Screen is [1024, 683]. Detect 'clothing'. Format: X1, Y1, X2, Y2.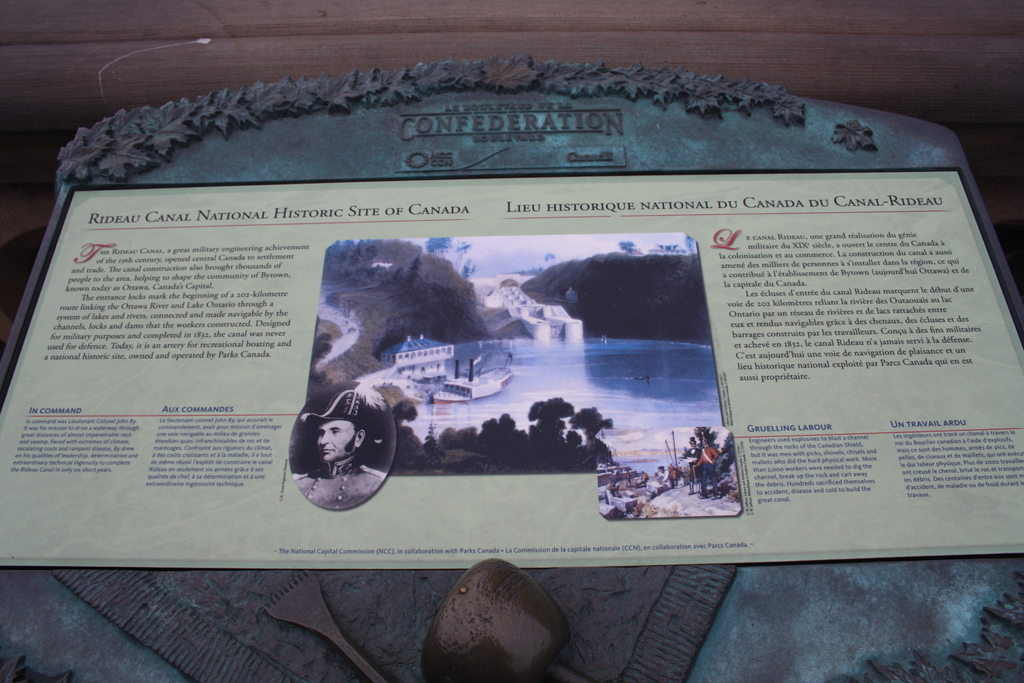
598, 446, 740, 520.
